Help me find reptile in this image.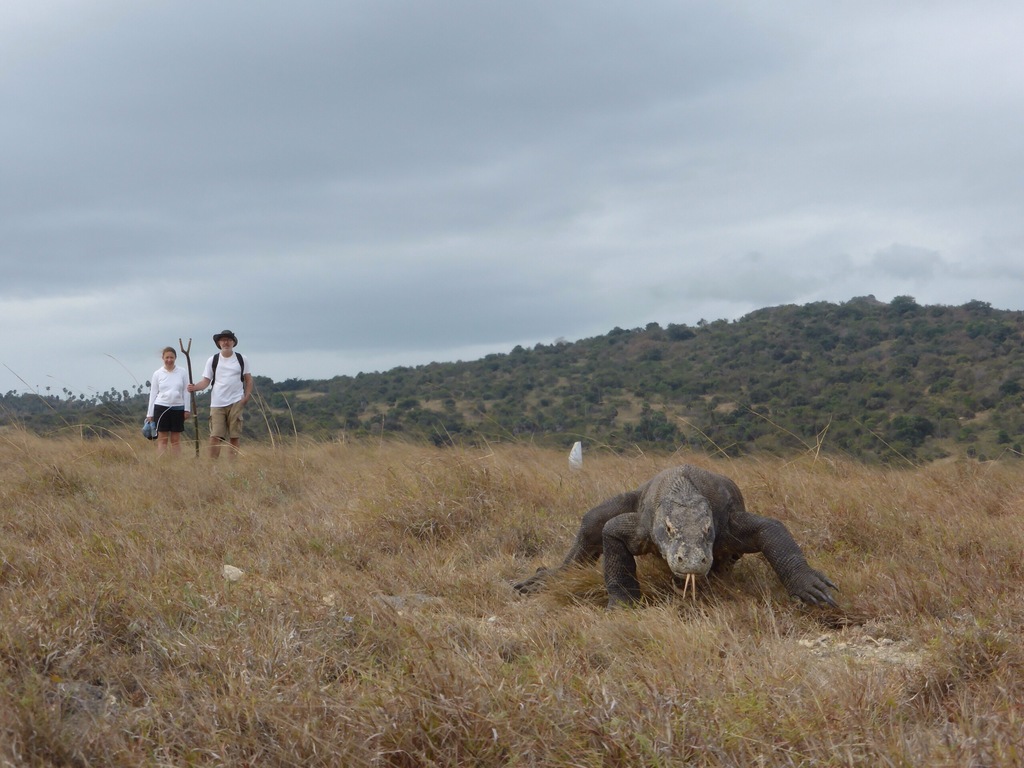
Found it: (511,465,847,616).
